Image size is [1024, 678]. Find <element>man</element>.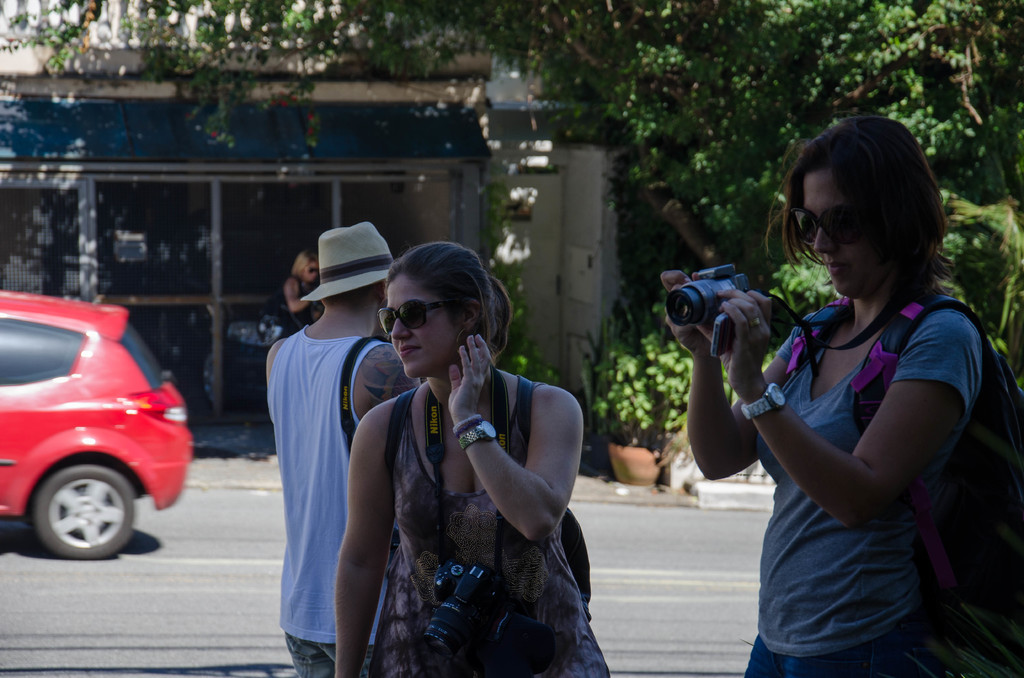
(244, 212, 376, 671).
